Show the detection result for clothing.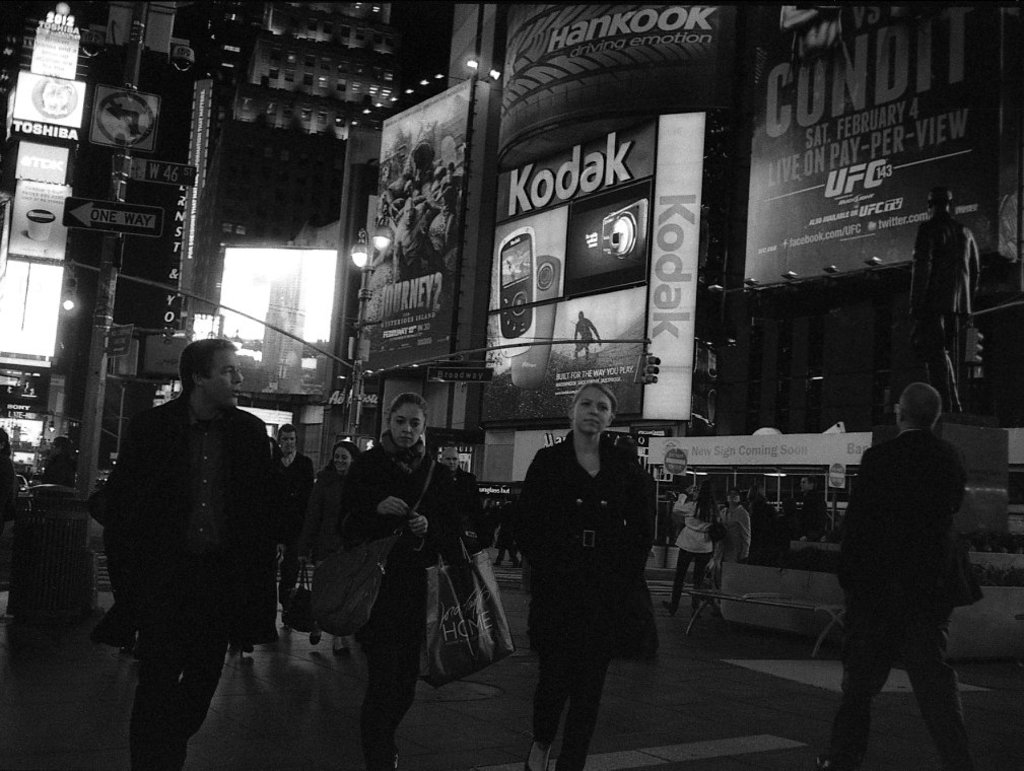
<region>329, 429, 453, 768</region>.
